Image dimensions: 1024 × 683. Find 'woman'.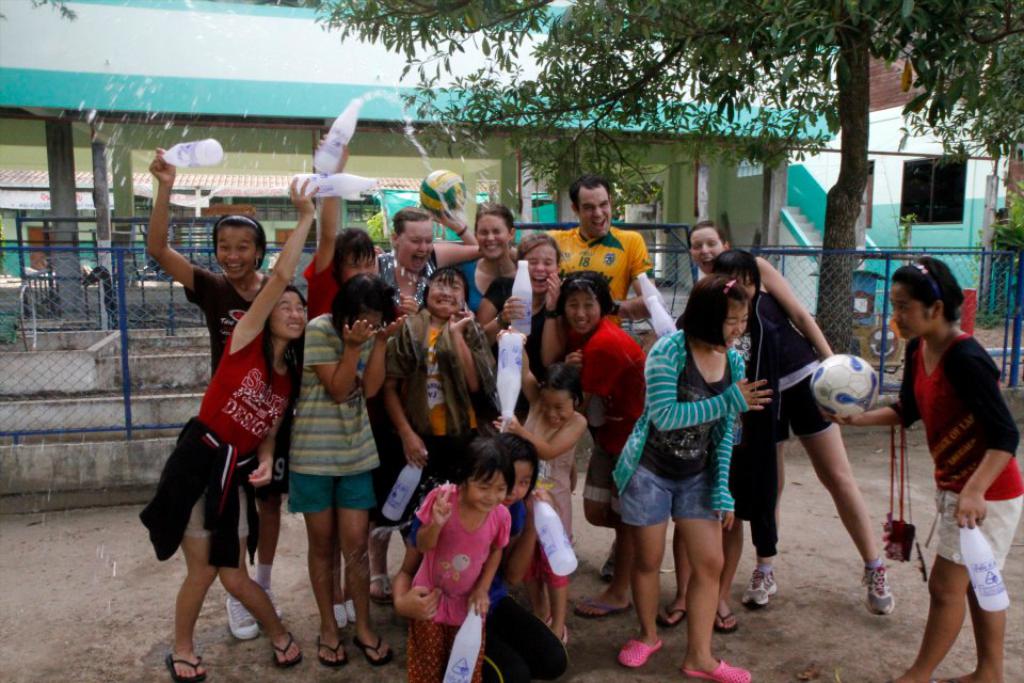
box(478, 231, 571, 427).
